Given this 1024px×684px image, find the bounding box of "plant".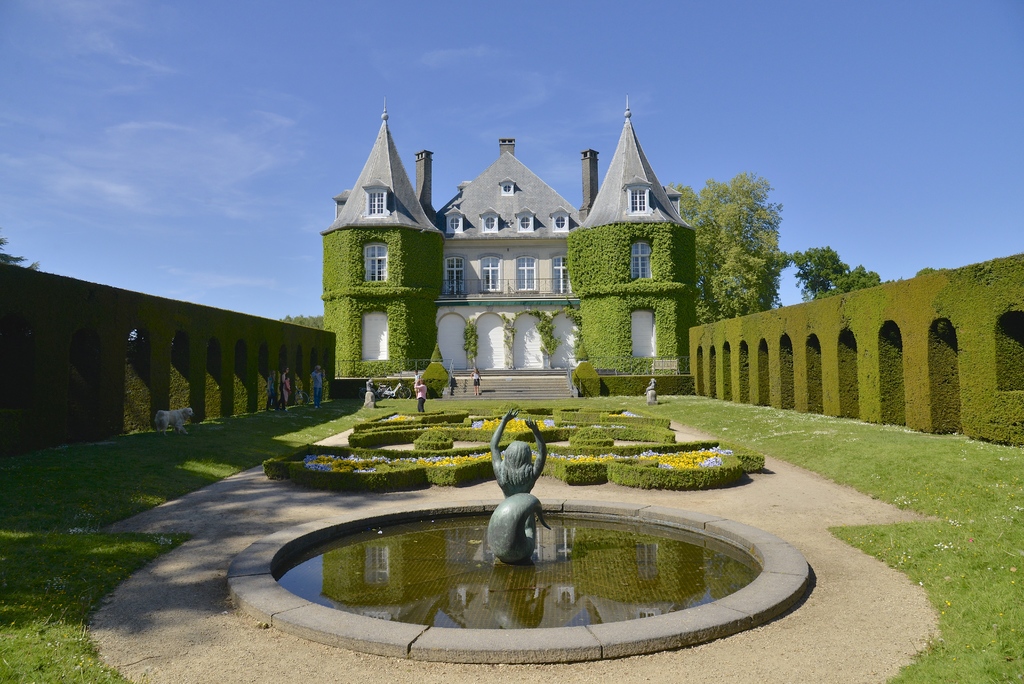
x1=429 y1=457 x2=608 y2=487.
